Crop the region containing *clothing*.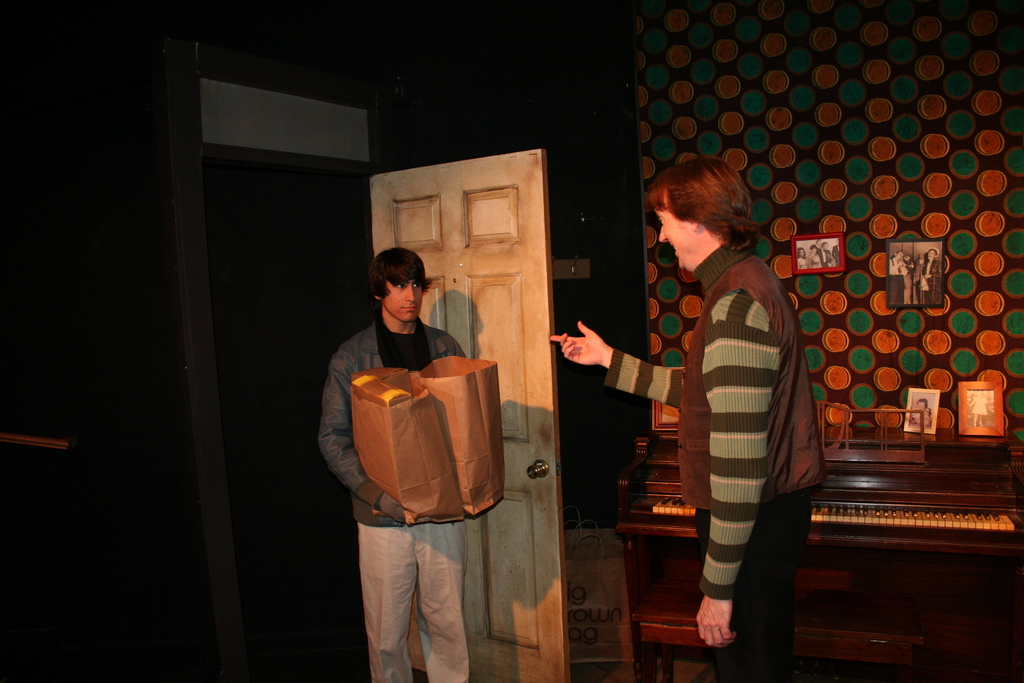
Crop region: pyautogui.locateOnScreen(638, 204, 827, 661).
